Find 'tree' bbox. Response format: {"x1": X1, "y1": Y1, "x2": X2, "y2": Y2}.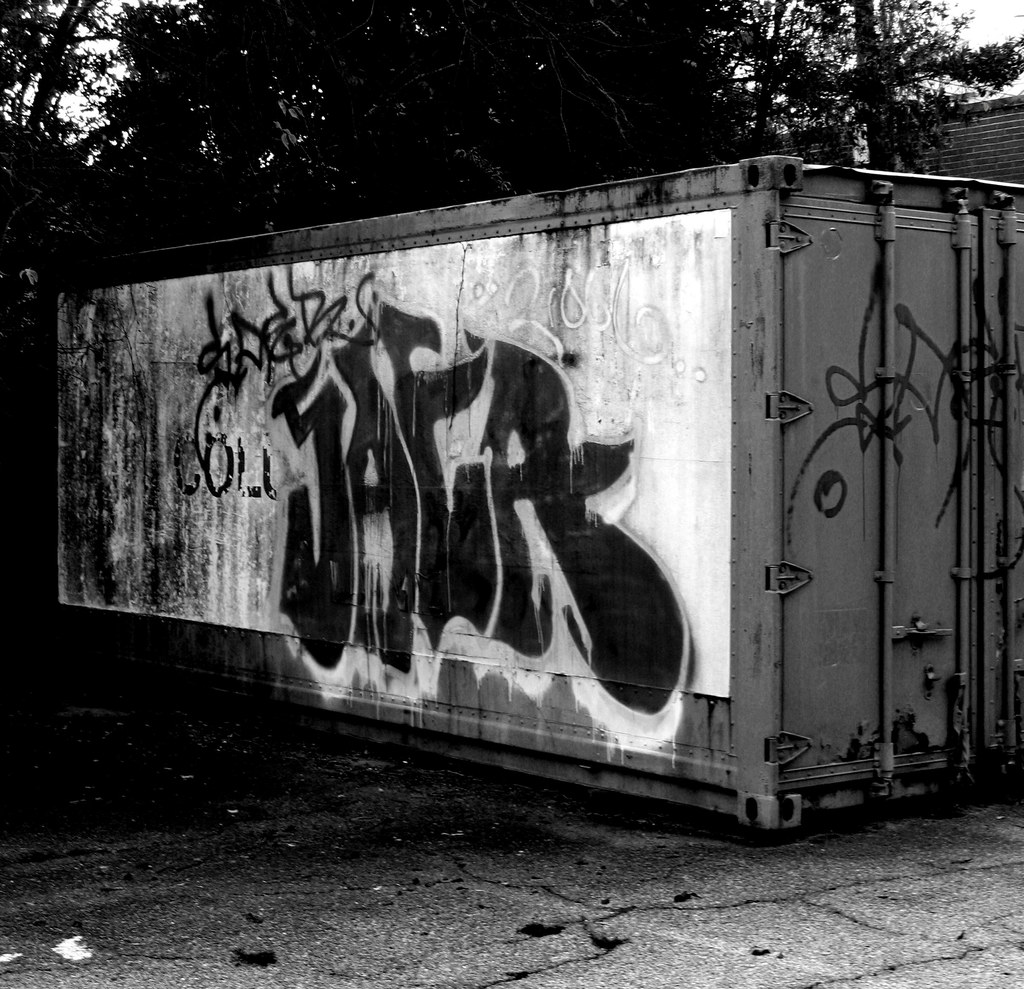
{"x1": 0, "y1": 0, "x2": 1023, "y2": 300}.
